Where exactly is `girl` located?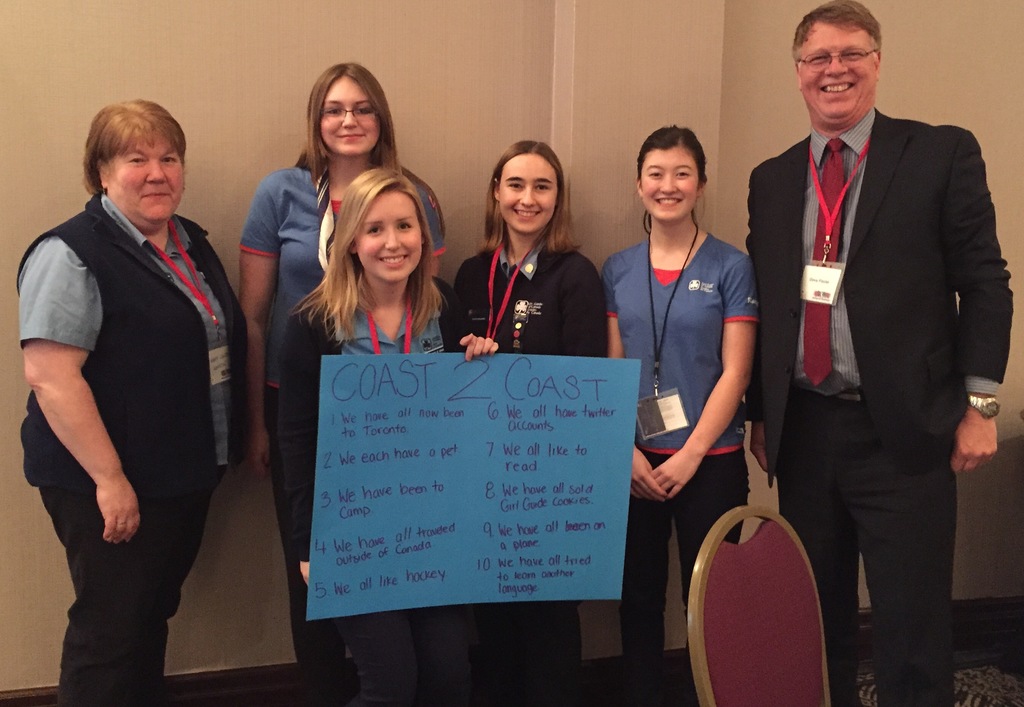
Its bounding box is (280, 170, 499, 706).
